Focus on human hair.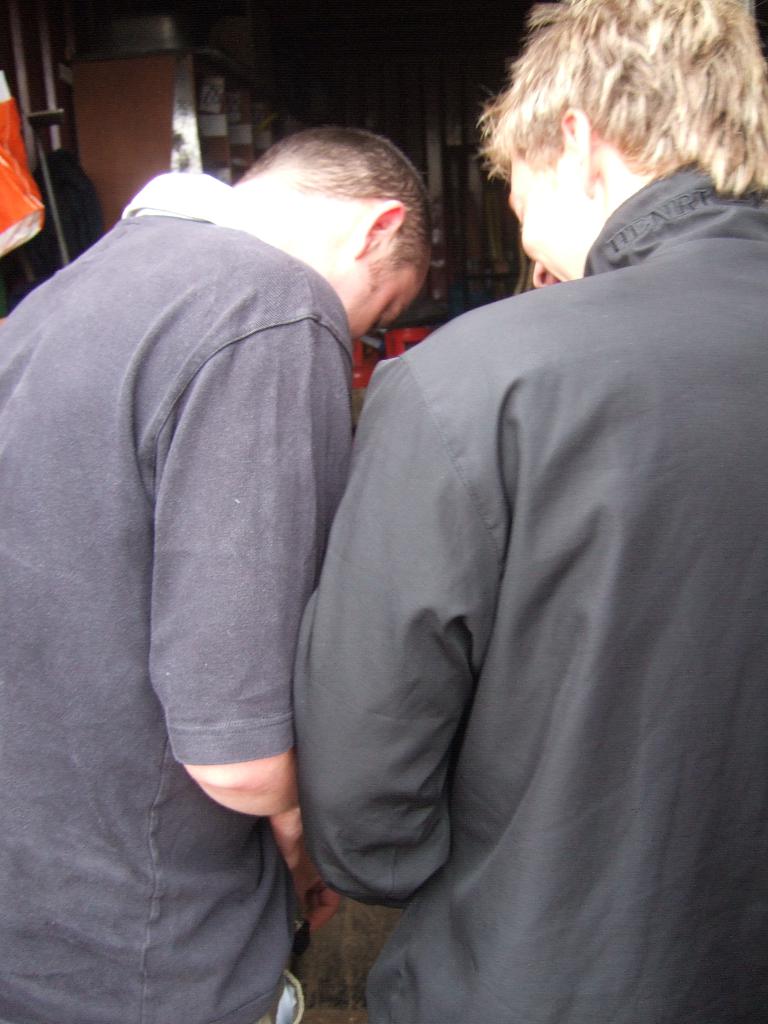
Focused at <region>492, 9, 733, 216</region>.
